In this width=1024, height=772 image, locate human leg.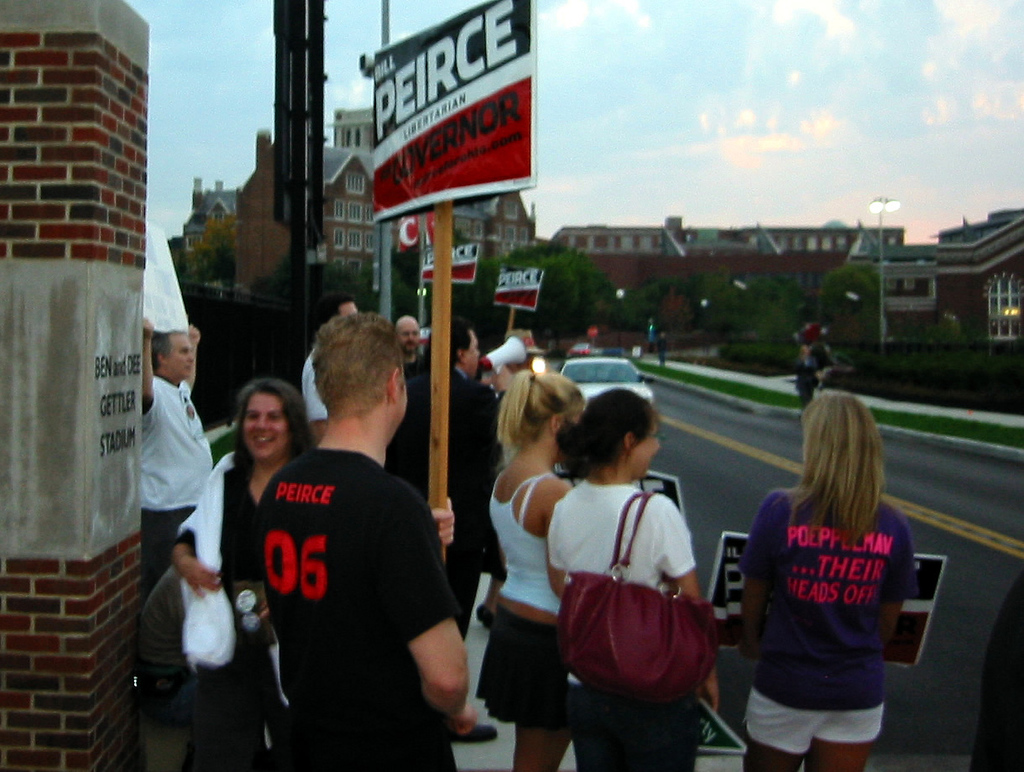
Bounding box: {"left": 510, "top": 617, "right": 567, "bottom": 771}.
